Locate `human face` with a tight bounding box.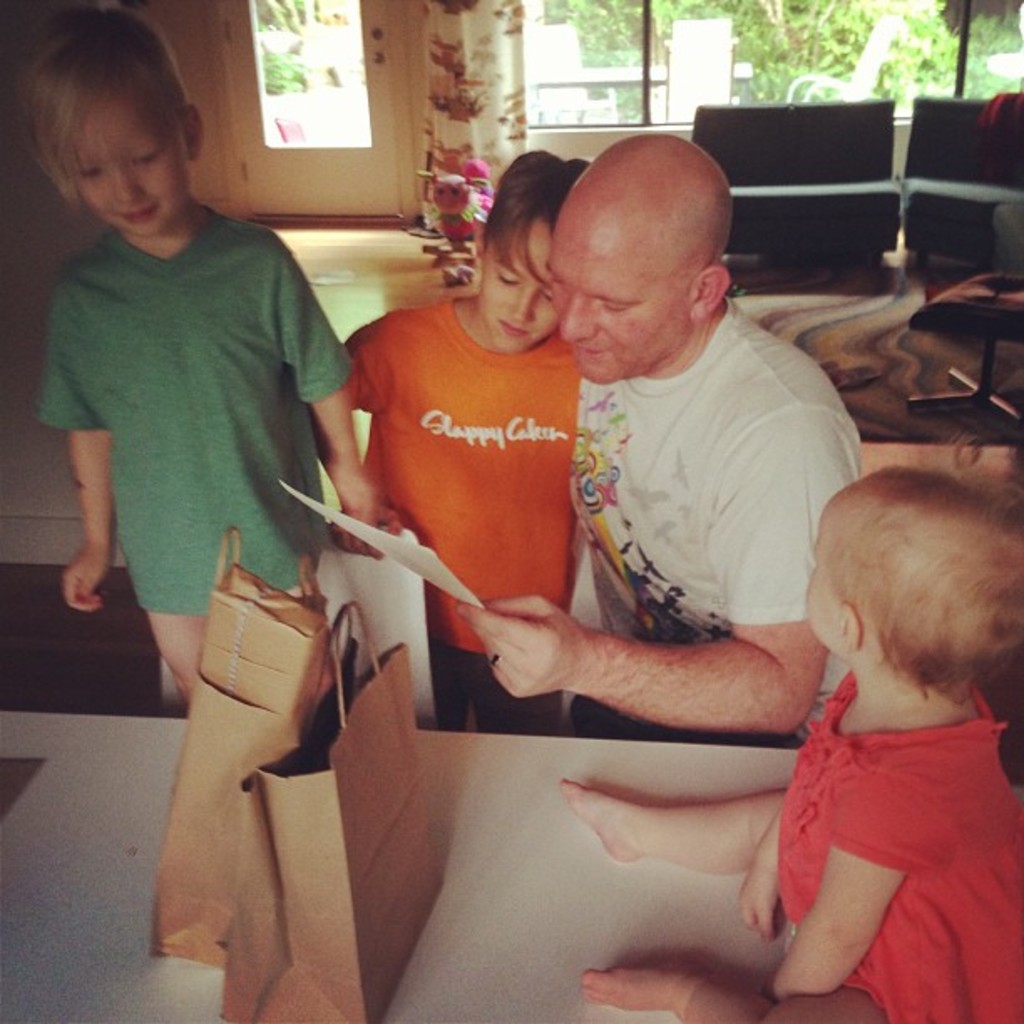
<box>75,114,181,236</box>.
